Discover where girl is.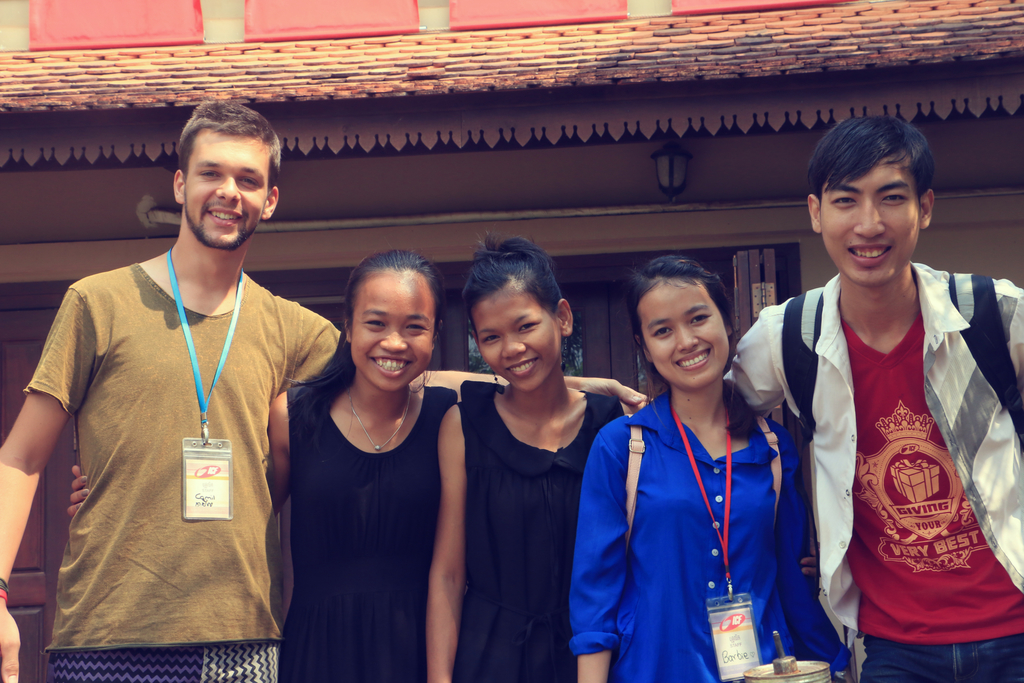
Discovered at crop(68, 249, 458, 682).
